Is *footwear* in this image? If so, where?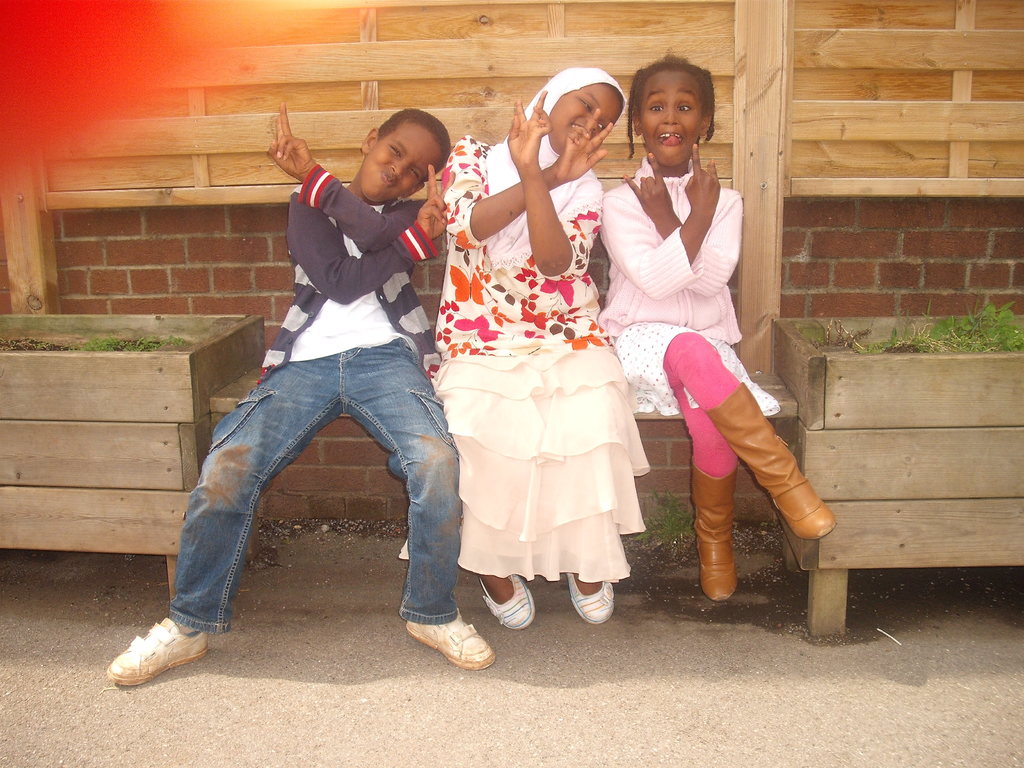
Yes, at [564,570,614,623].
